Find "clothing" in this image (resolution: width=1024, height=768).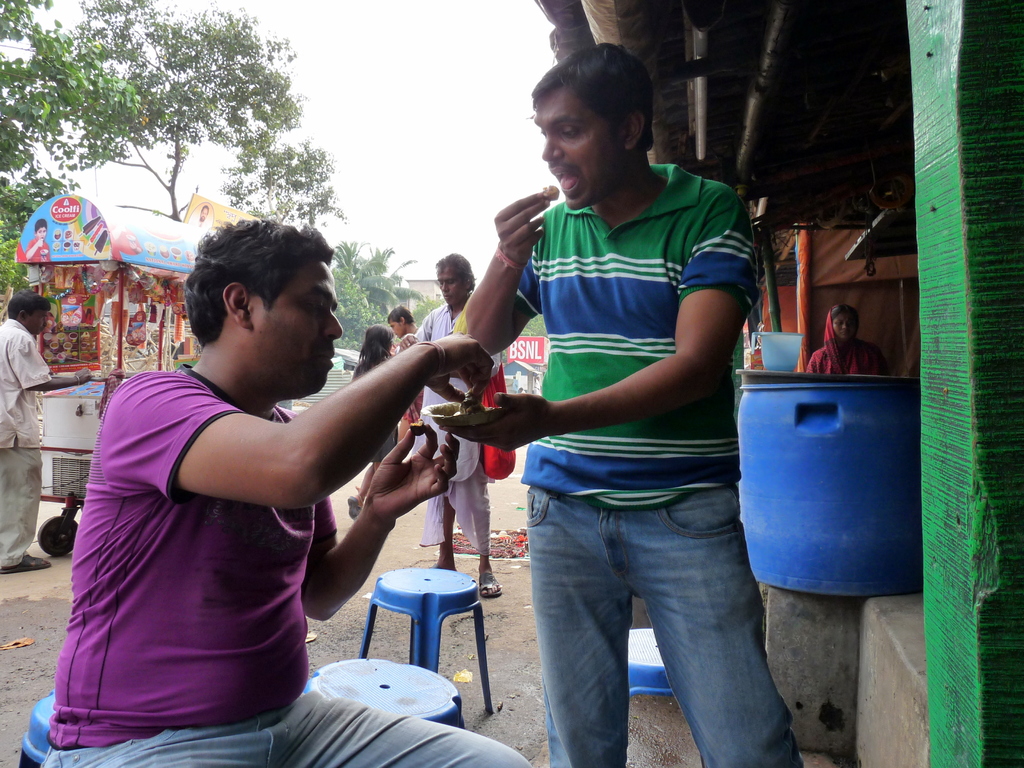
locate(413, 303, 496, 517).
